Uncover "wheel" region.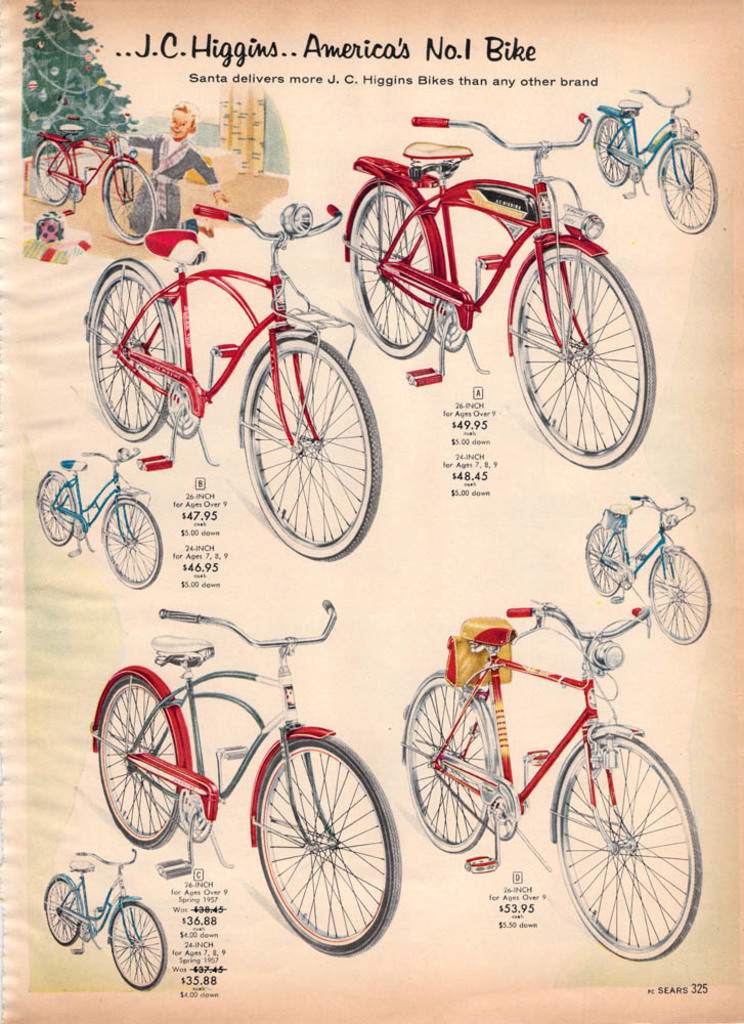
Uncovered: bbox(508, 245, 657, 469).
